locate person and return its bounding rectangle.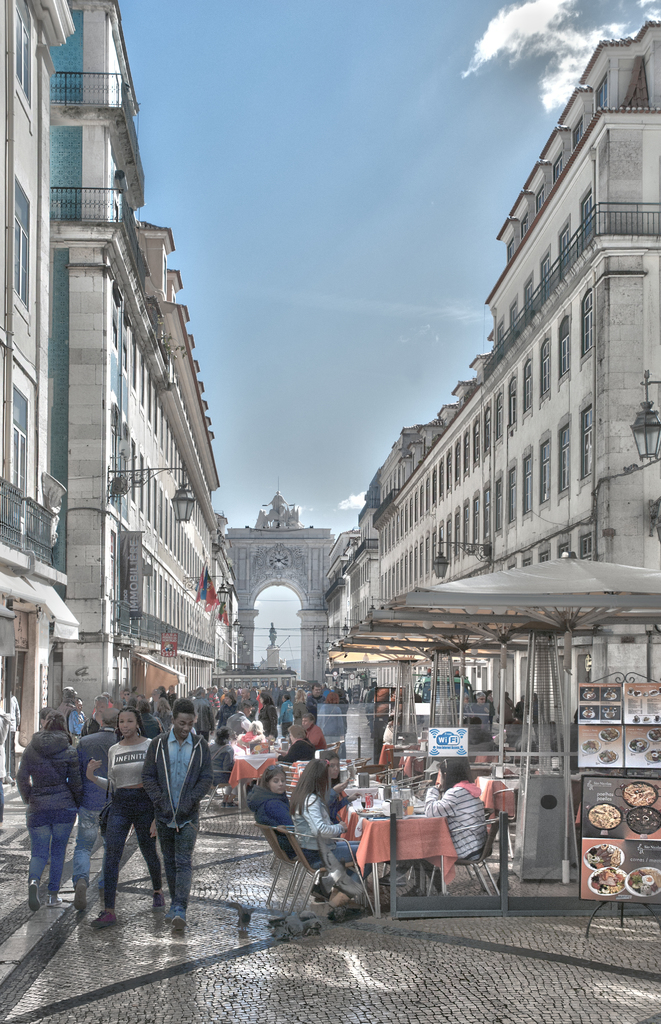
{"x1": 231, "y1": 698, "x2": 281, "y2": 765}.
